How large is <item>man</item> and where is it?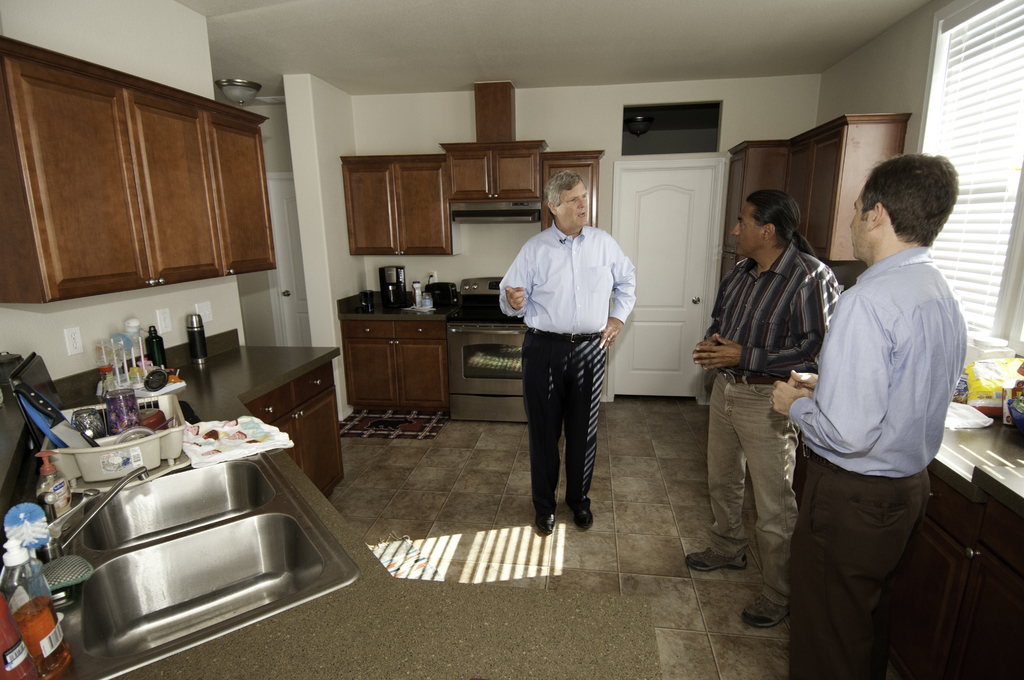
Bounding box: locate(687, 187, 834, 576).
